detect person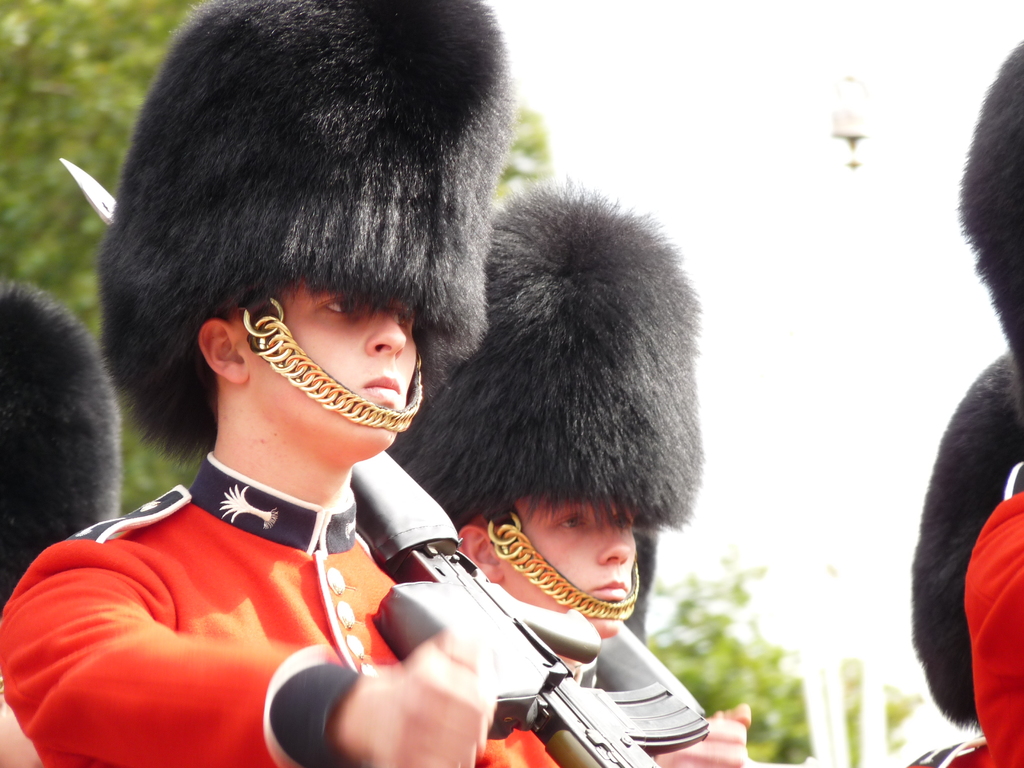
bbox(0, 0, 509, 765)
